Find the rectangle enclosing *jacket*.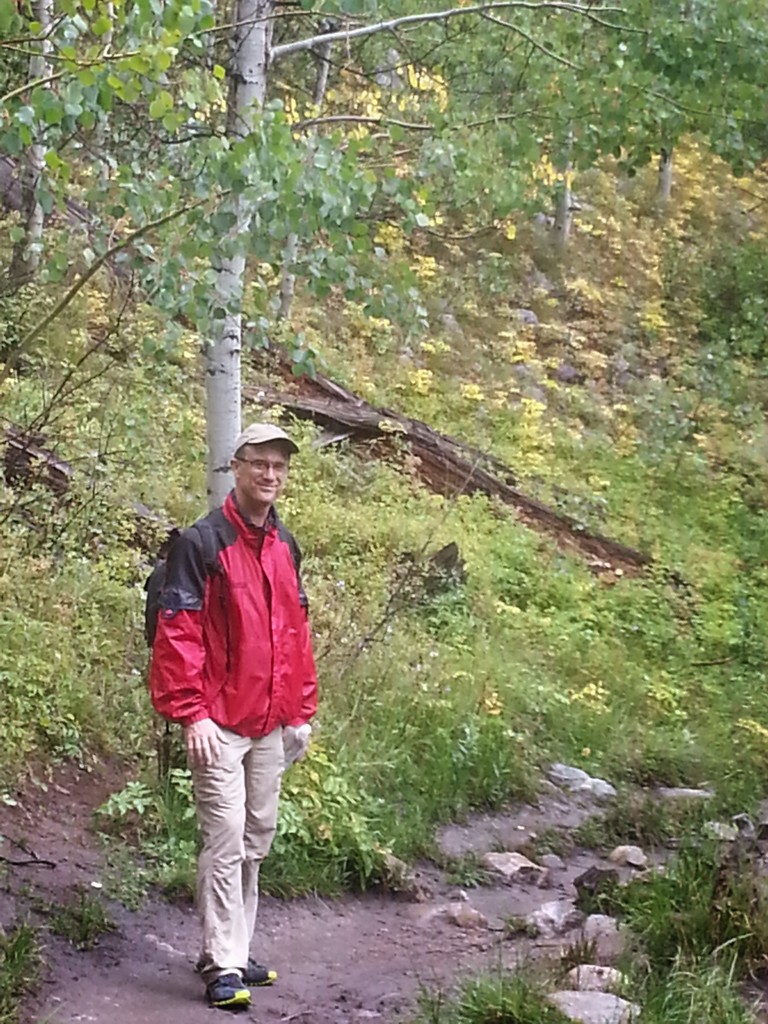
147,465,323,732.
